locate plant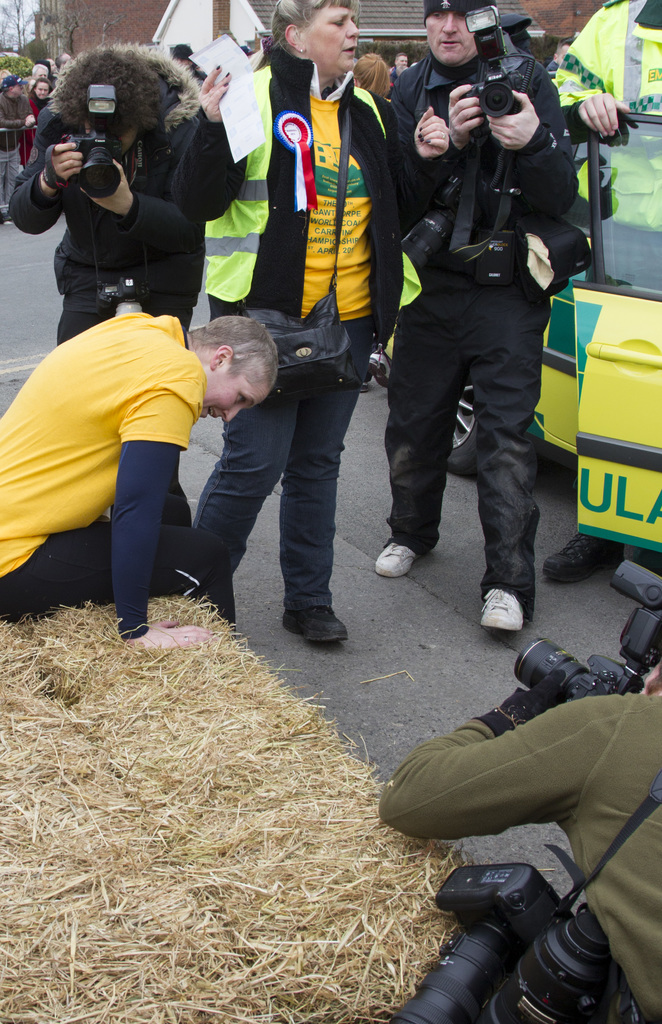
{"x1": 0, "y1": 27, "x2": 36, "y2": 135}
